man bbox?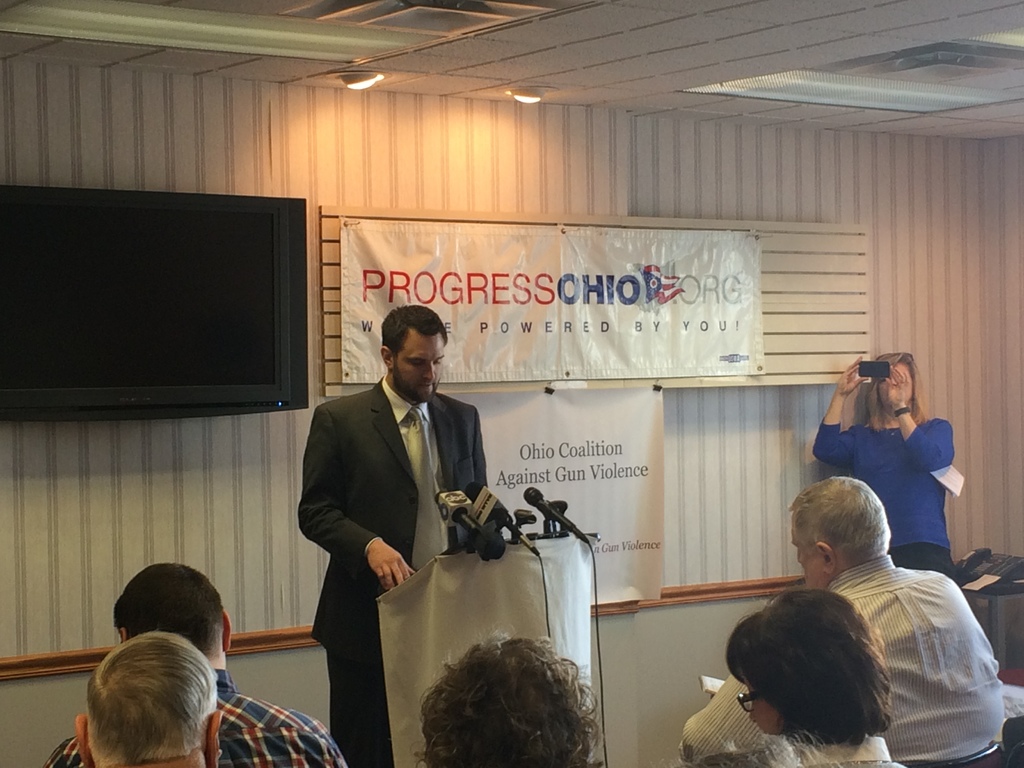
<bbox>724, 484, 993, 759</bbox>
